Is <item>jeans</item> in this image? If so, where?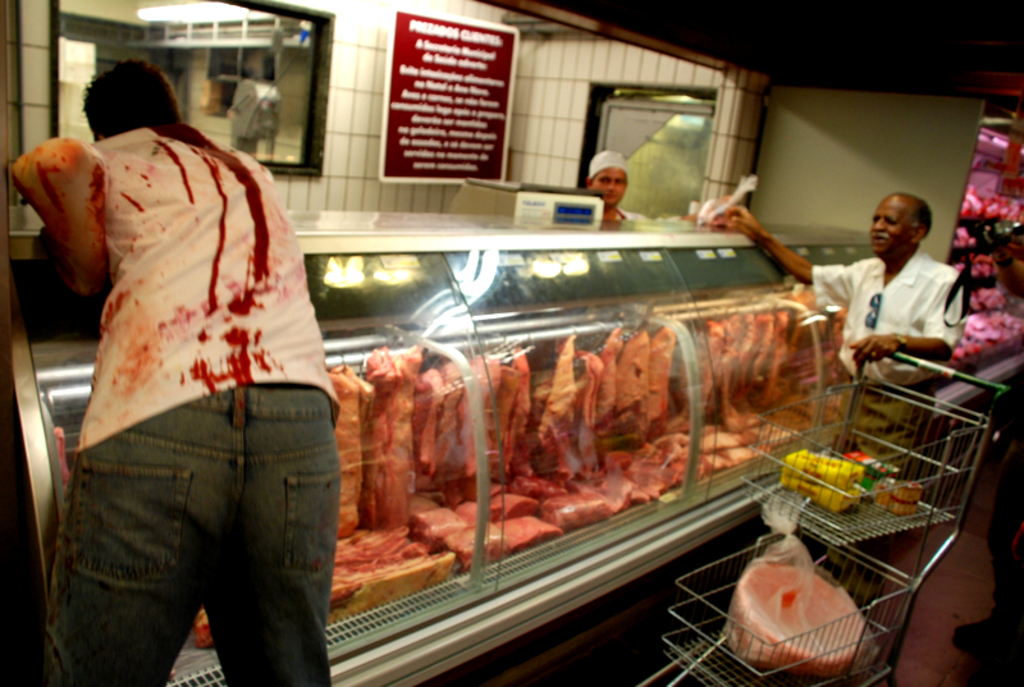
Yes, at Rect(61, 388, 356, 686).
